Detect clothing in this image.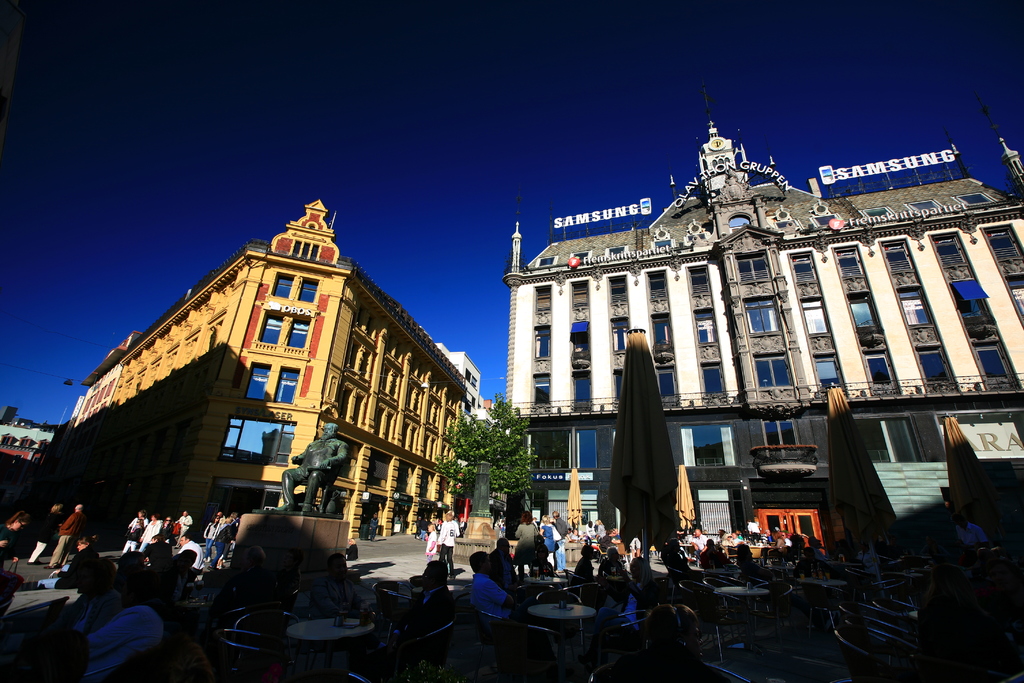
Detection: 440, 518, 463, 567.
